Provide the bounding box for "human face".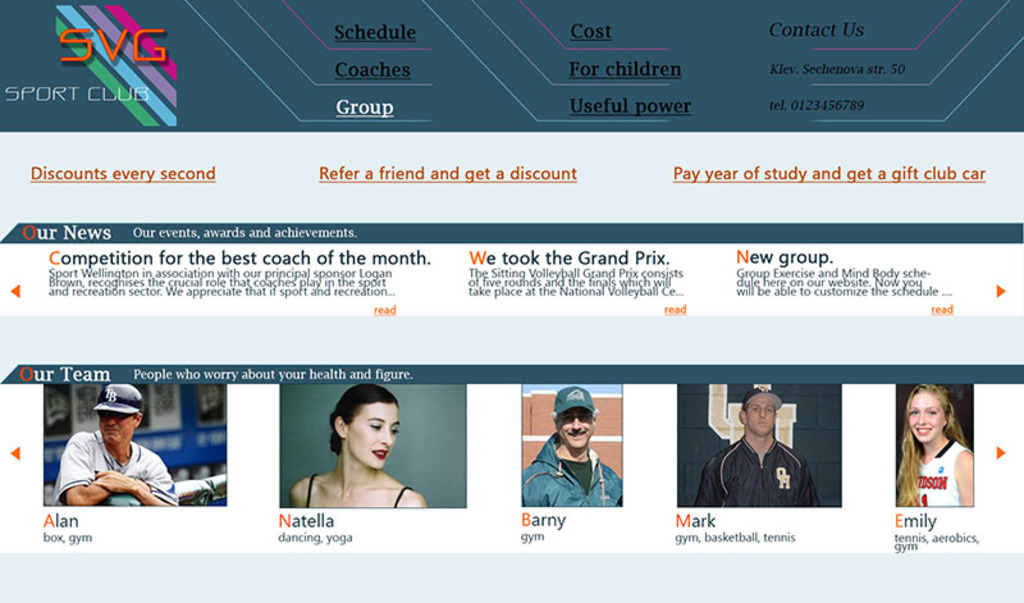
bbox(558, 407, 595, 451).
